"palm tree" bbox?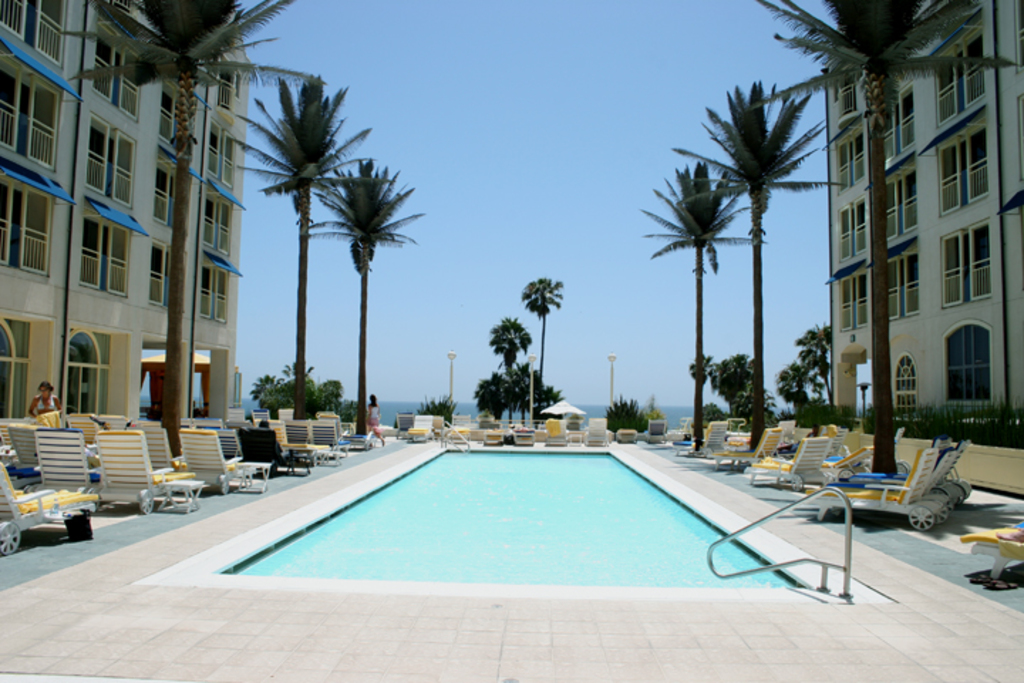
[x1=661, y1=71, x2=835, y2=468]
